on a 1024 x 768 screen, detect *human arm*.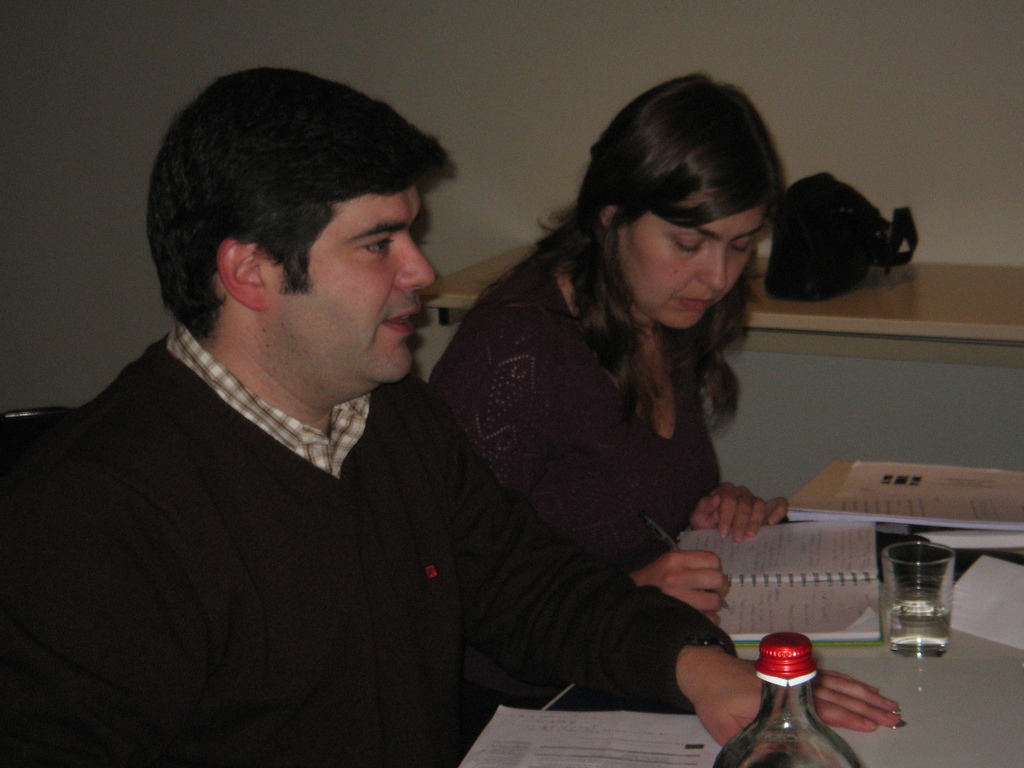
bbox=[0, 471, 207, 765].
